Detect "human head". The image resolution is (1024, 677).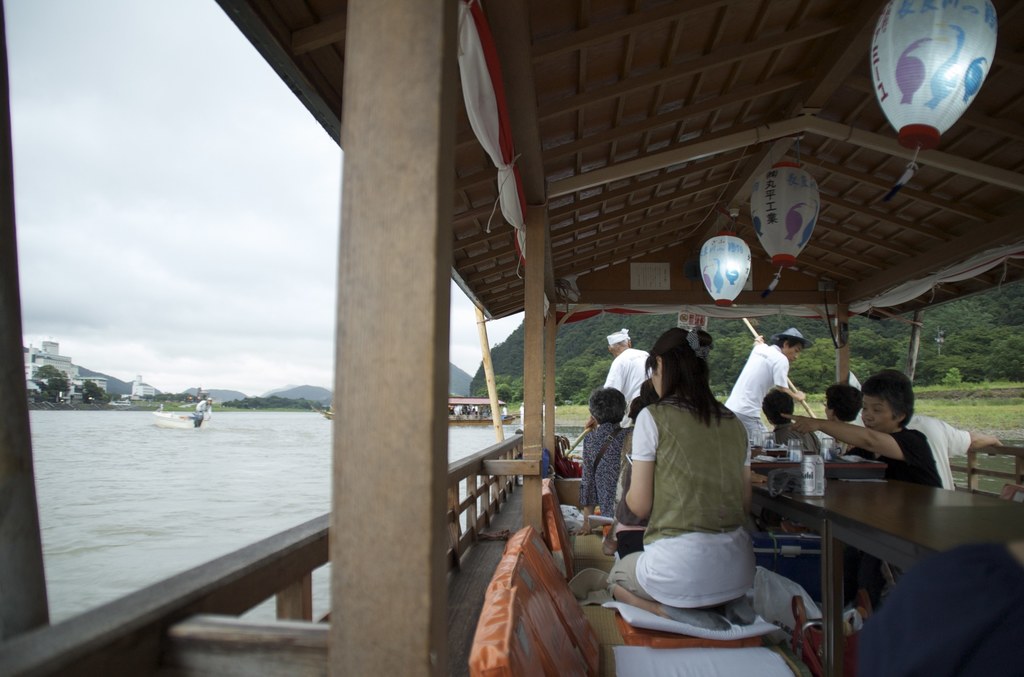
detection(758, 380, 796, 428).
